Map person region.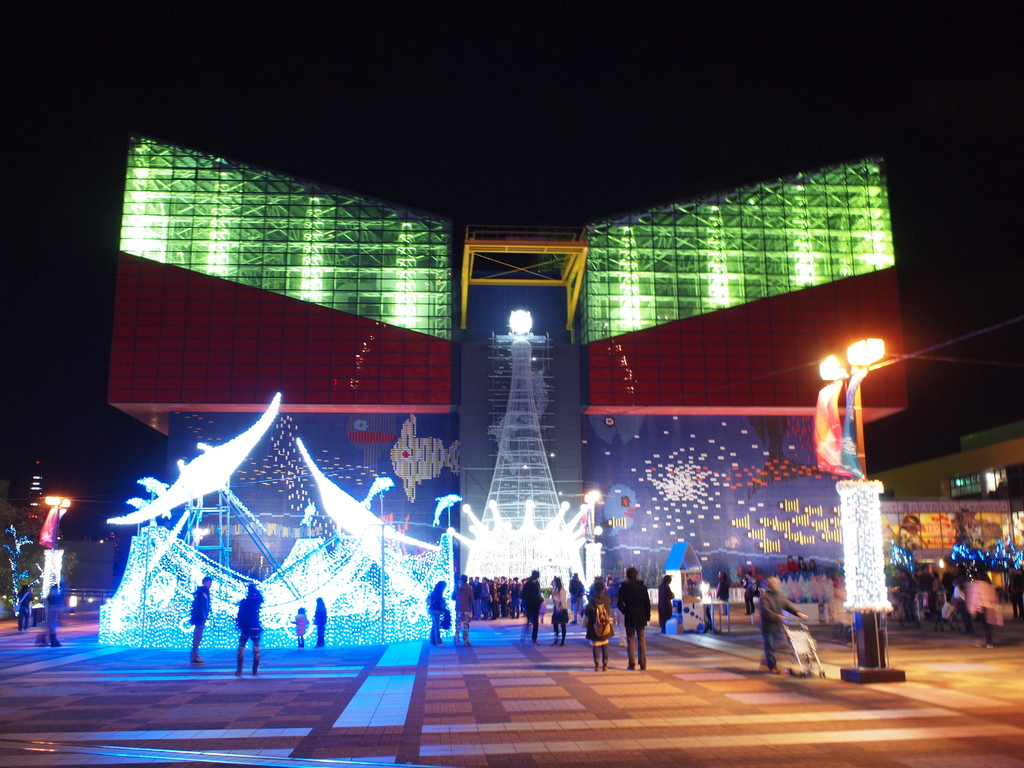
Mapped to BBox(473, 577, 479, 615).
